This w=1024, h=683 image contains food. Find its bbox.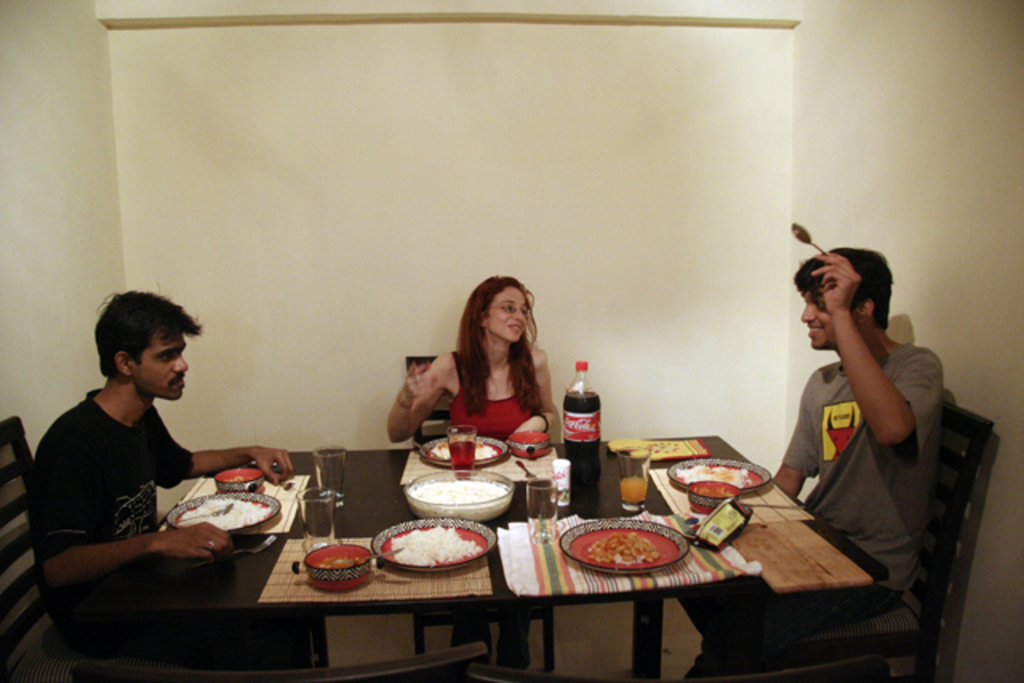
408 470 506 518.
